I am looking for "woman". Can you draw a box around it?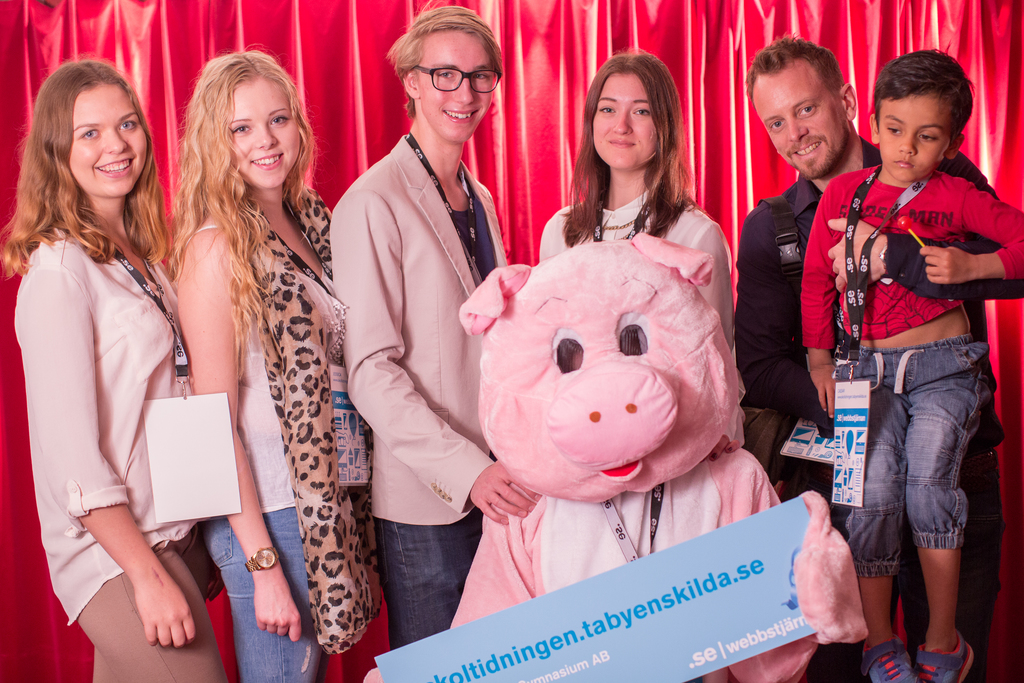
Sure, the bounding box is <region>537, 47, 749, 682</region>.
